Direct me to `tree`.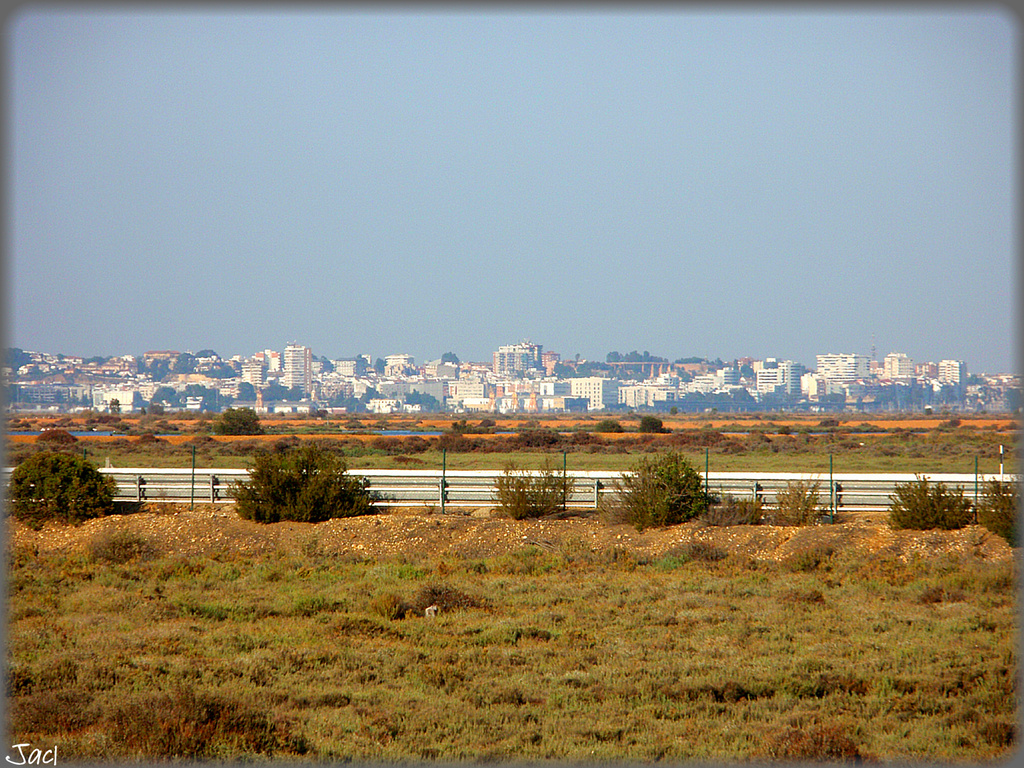
Direction: (x1=486, y1=459, x2=572, y2=520).
